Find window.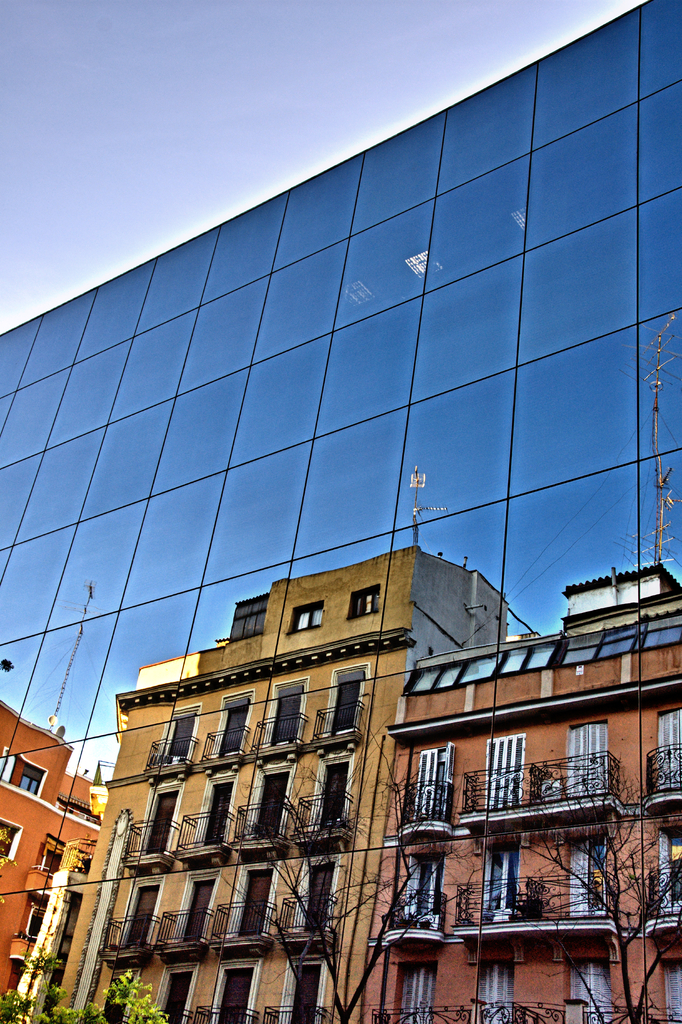
570:836:608:924.
